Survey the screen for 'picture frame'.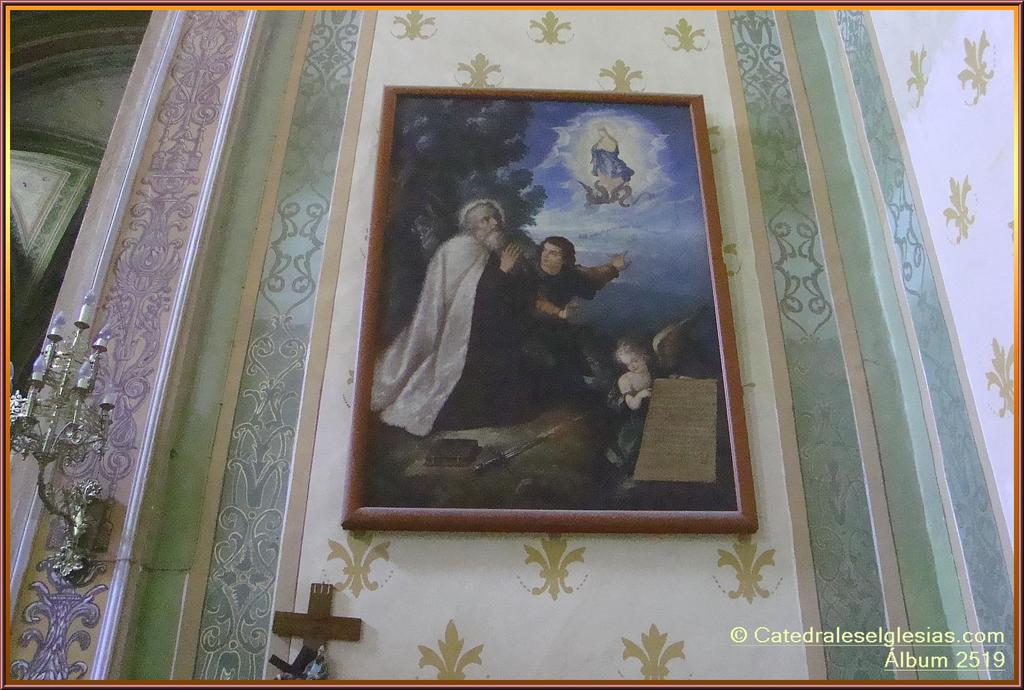
Survey found: [339,82,756,532].
